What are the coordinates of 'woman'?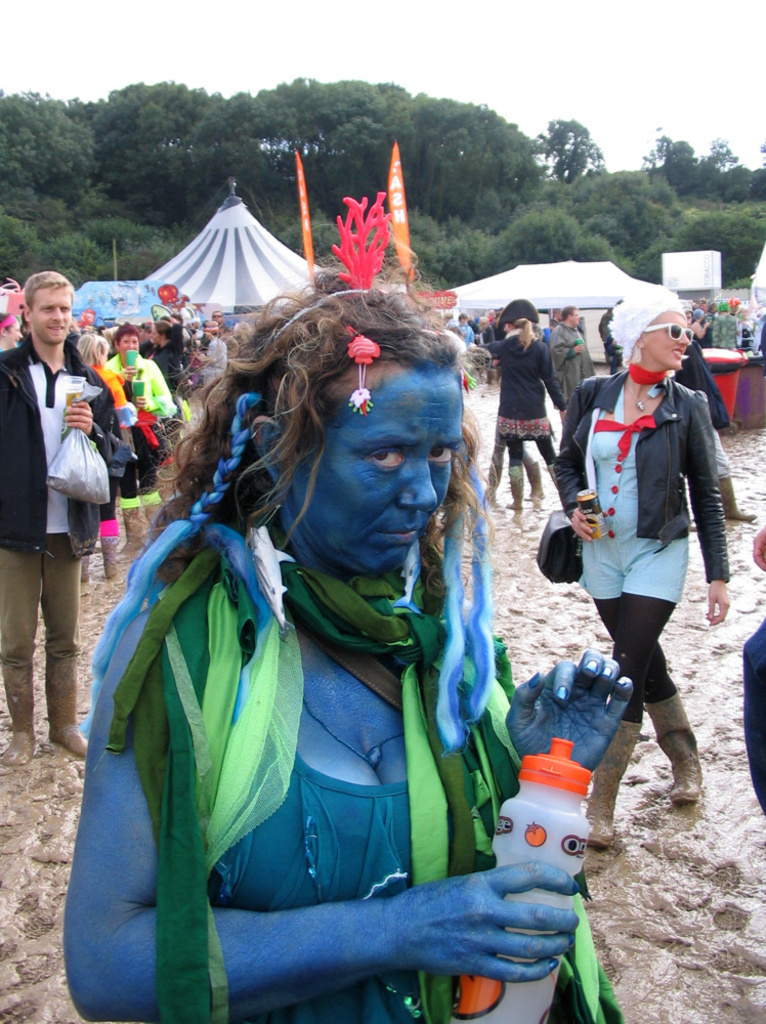
<region>471, 302, 568, 513</region>.
